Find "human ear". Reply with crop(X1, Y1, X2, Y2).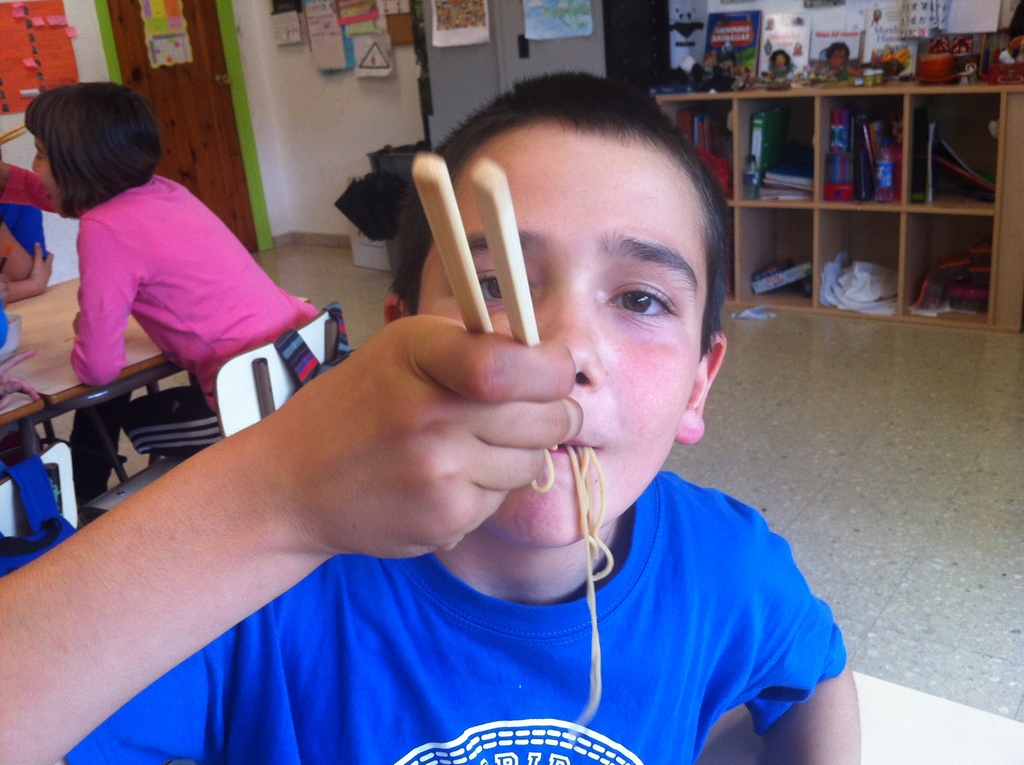
crop(672, 328, 727, 445).
